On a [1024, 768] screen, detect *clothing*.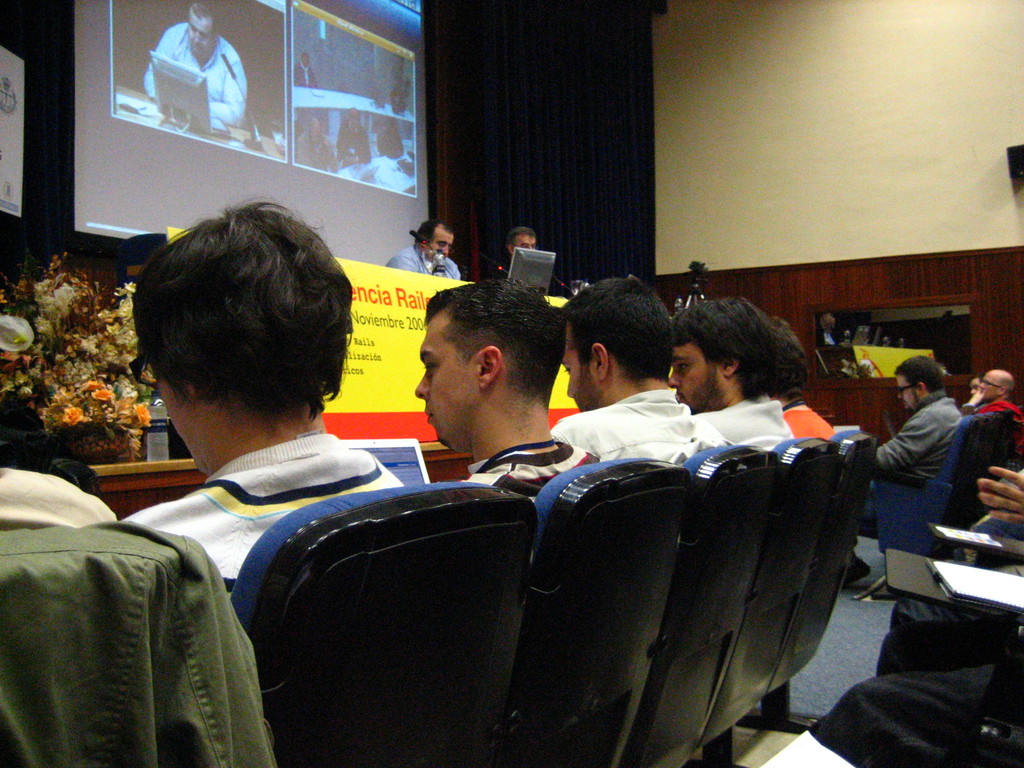
box=[385, 246, 458, 280].
